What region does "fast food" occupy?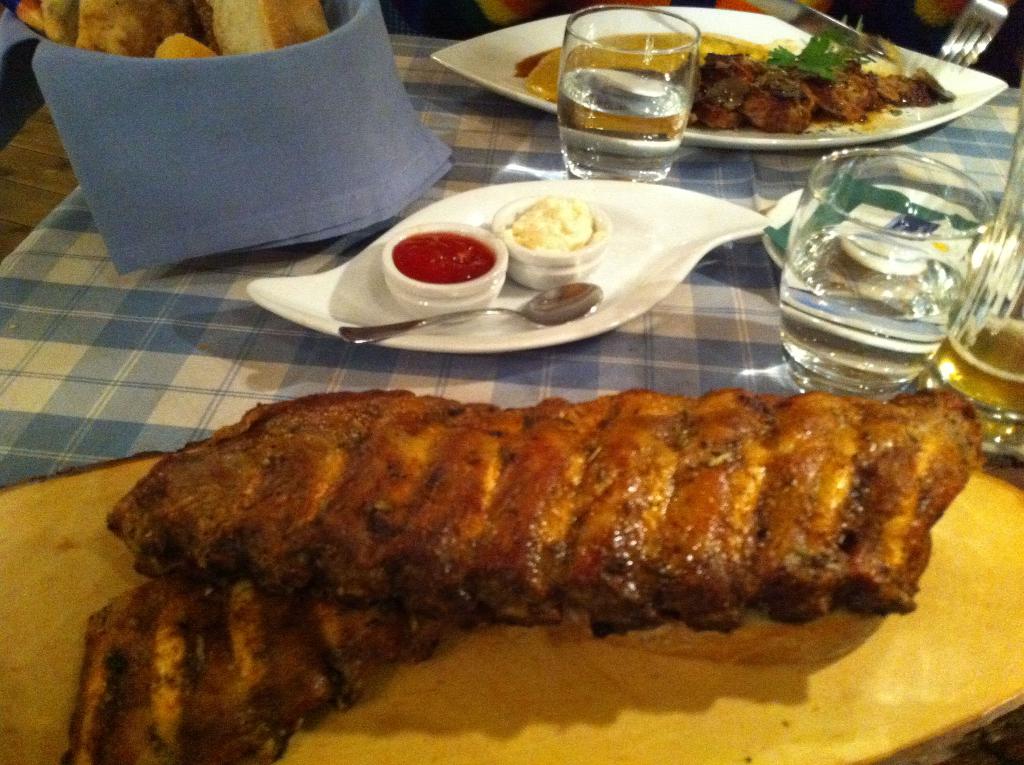
detection(15, 0, 342, 65).
